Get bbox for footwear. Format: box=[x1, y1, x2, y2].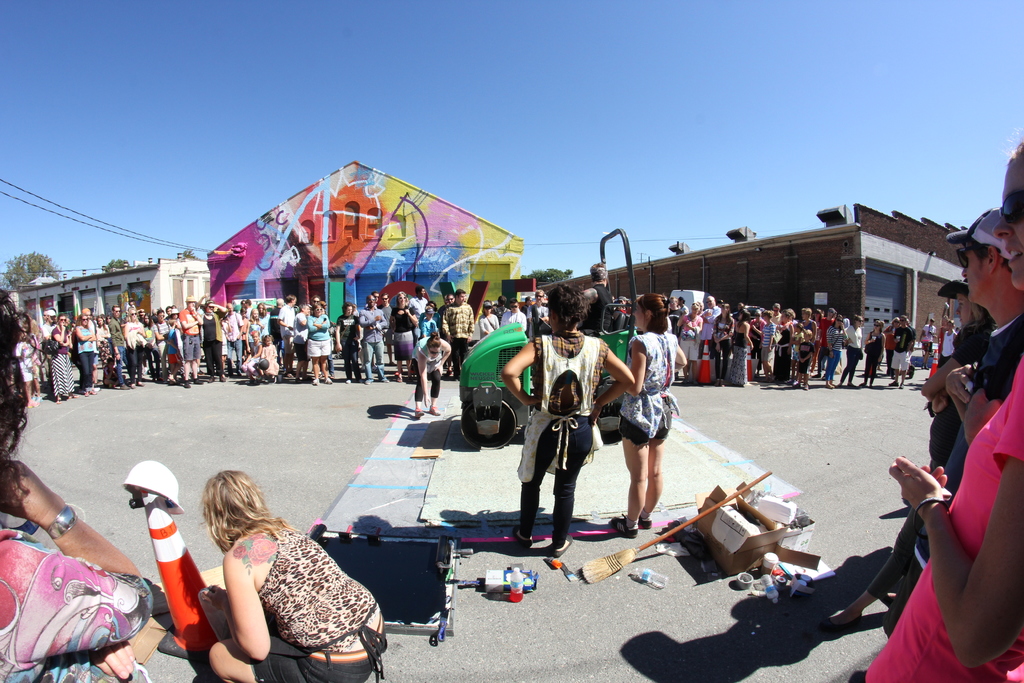
box=[171, 378, 176, 382].
